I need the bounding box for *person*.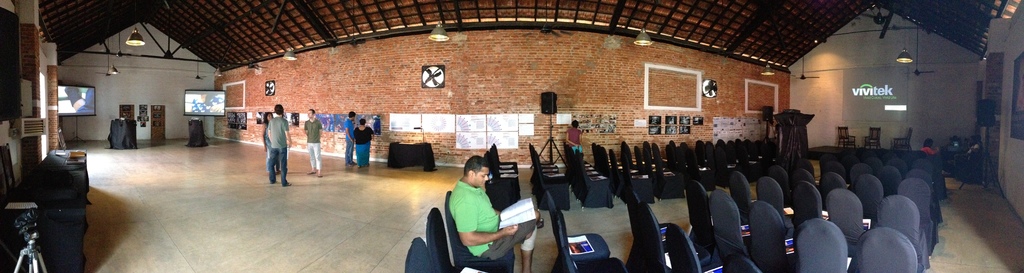
Here it is: <box>260,102,281,176</box>.
